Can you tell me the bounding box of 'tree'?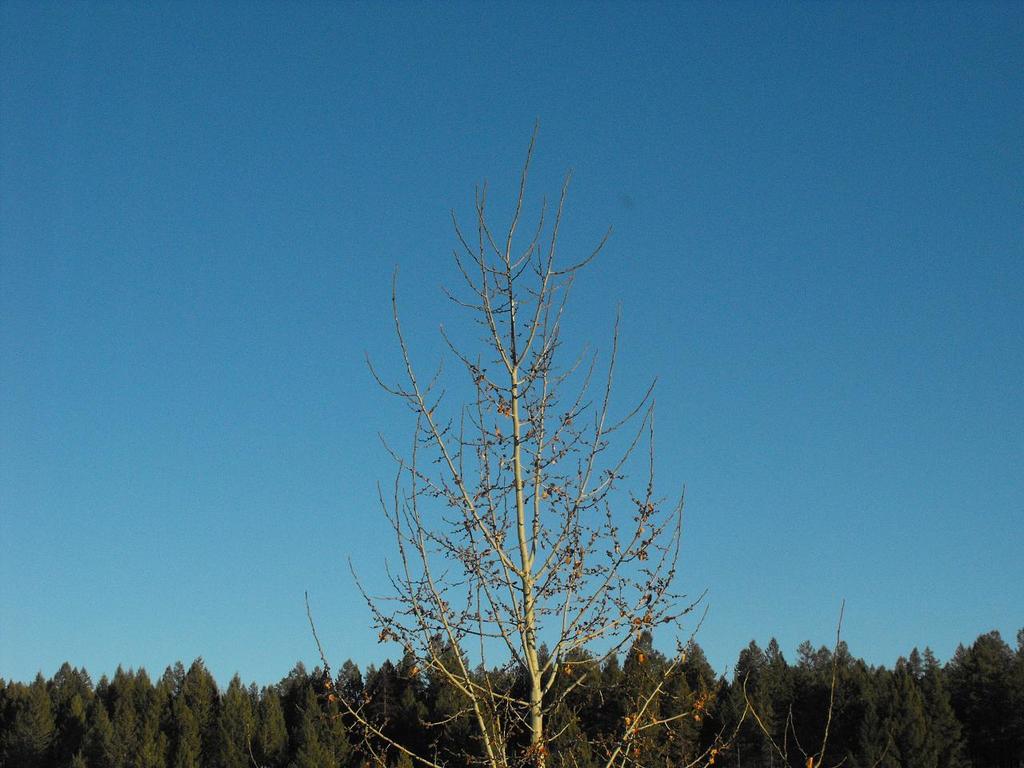
bbox(280, 682, 338, 762).
